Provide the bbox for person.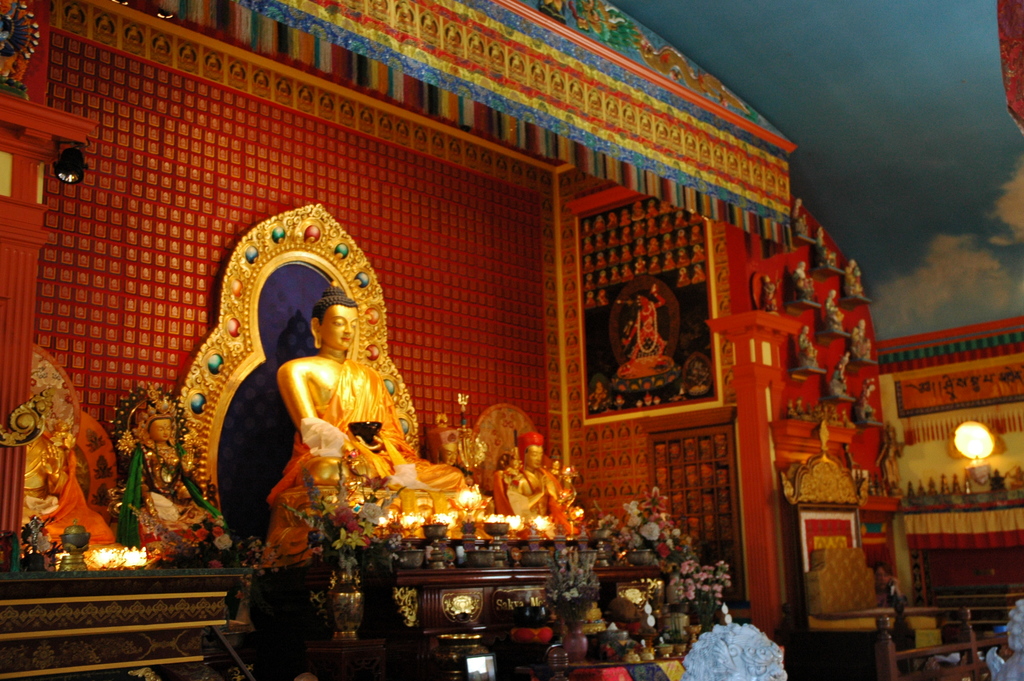
pyautogui.locateOnScreen(428, 426, 493, 516).
